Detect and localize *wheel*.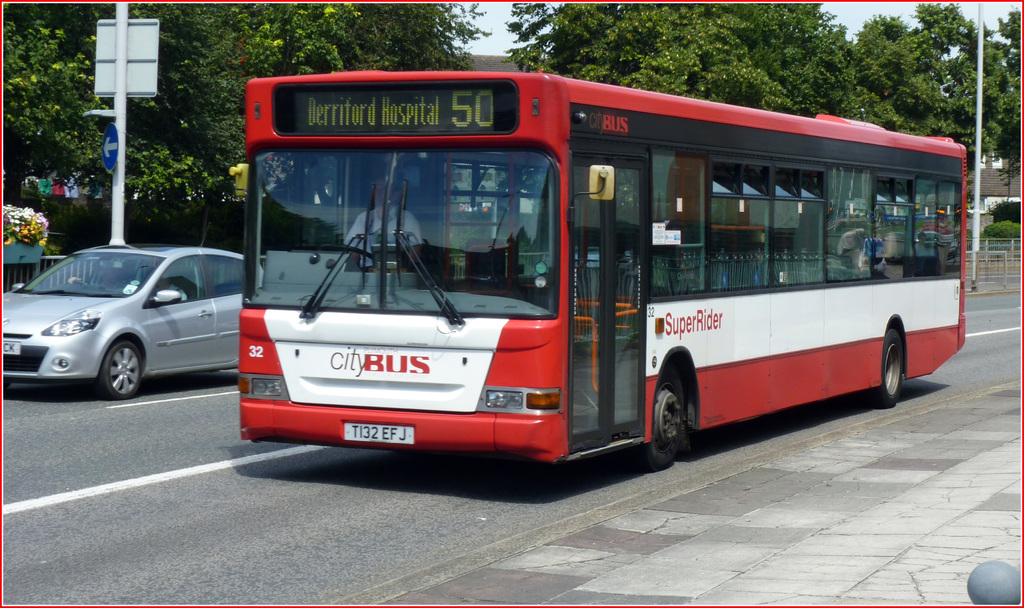
Localized at x1=100, y1=337, x2=152, y2=404.
